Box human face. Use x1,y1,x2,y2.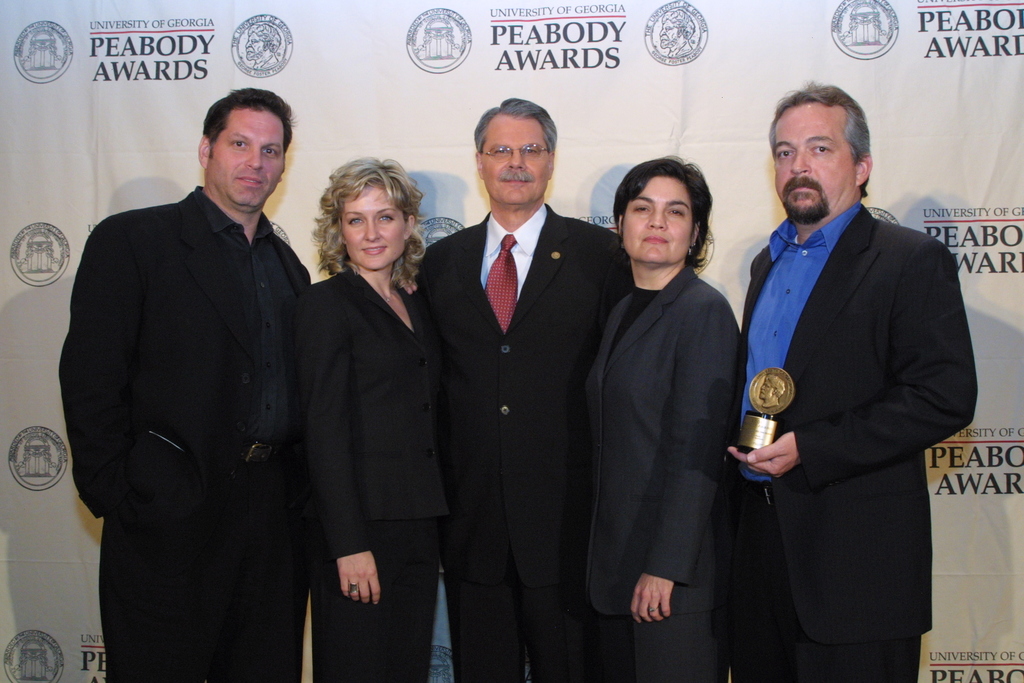
479,117,551,210.
